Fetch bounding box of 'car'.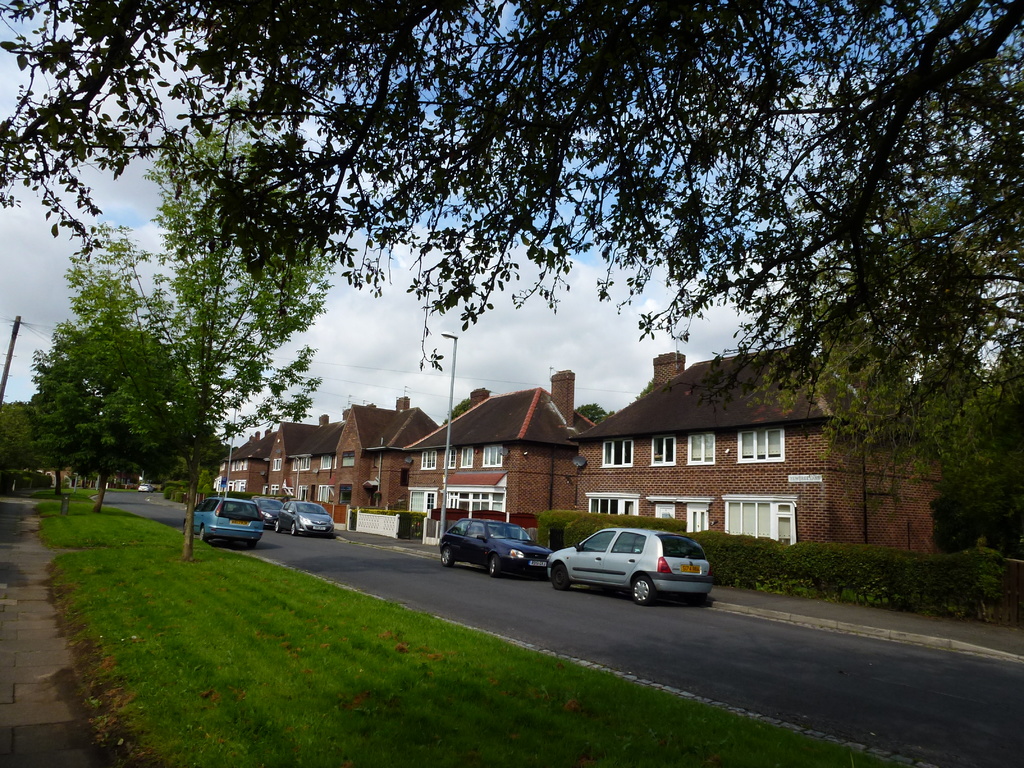
Bbox: {"x1": 438, "y1": 519, "x2": 545, "y2": 580}.
